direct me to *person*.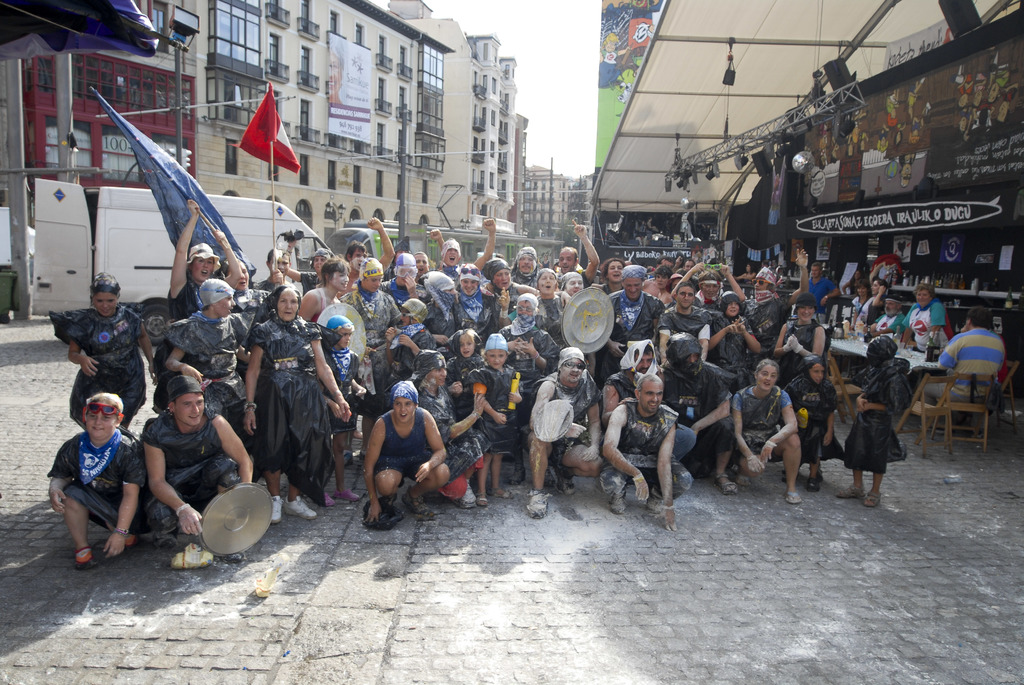
Direction: l=774, t=290, r=835, b=384.
